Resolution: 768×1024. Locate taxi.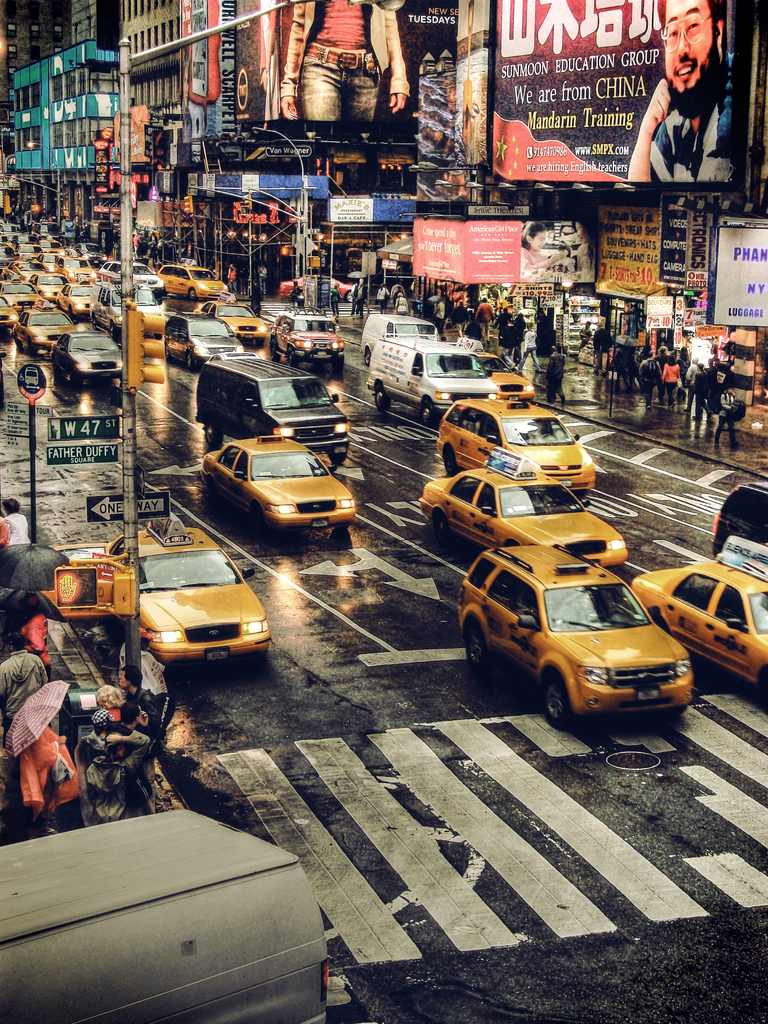
[417, 452, 627, 572].
